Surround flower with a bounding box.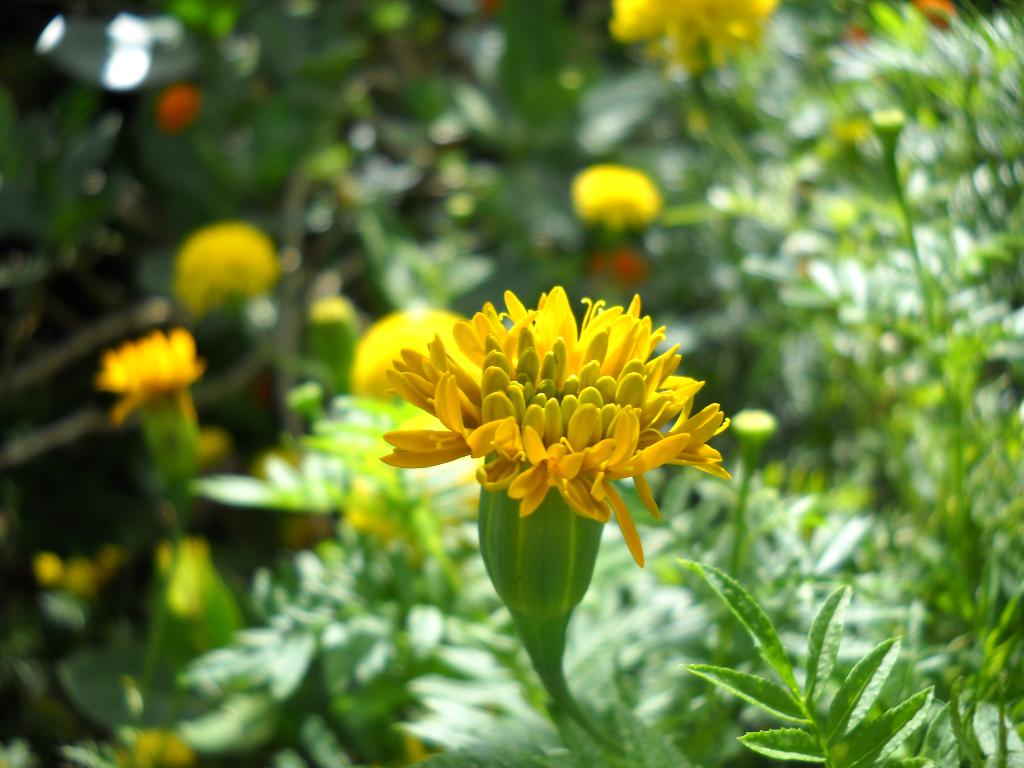
Rect(609, 0, 782, 66).
